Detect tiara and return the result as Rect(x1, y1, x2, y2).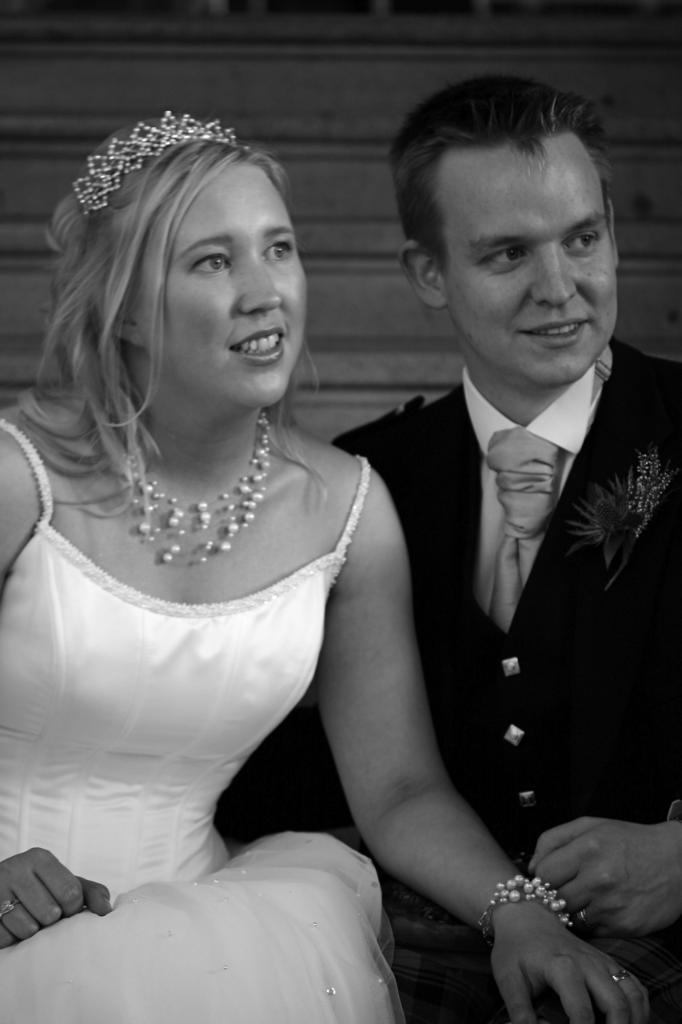
Rect(75, 110, 243, 224).
